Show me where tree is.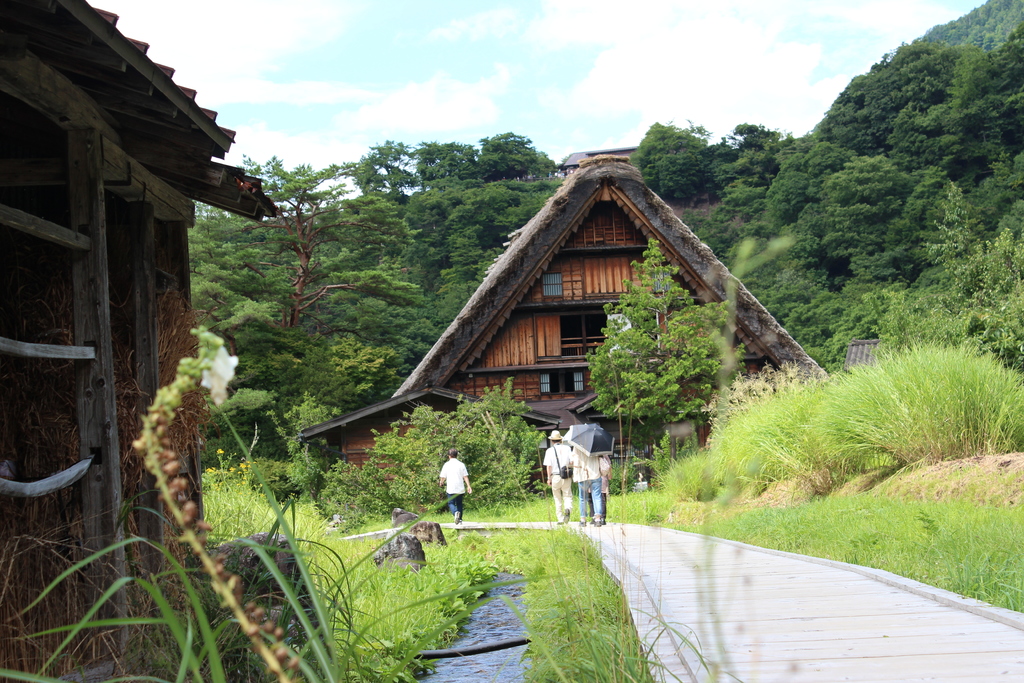
tree is at locate(880, 22, 1023, 179).
